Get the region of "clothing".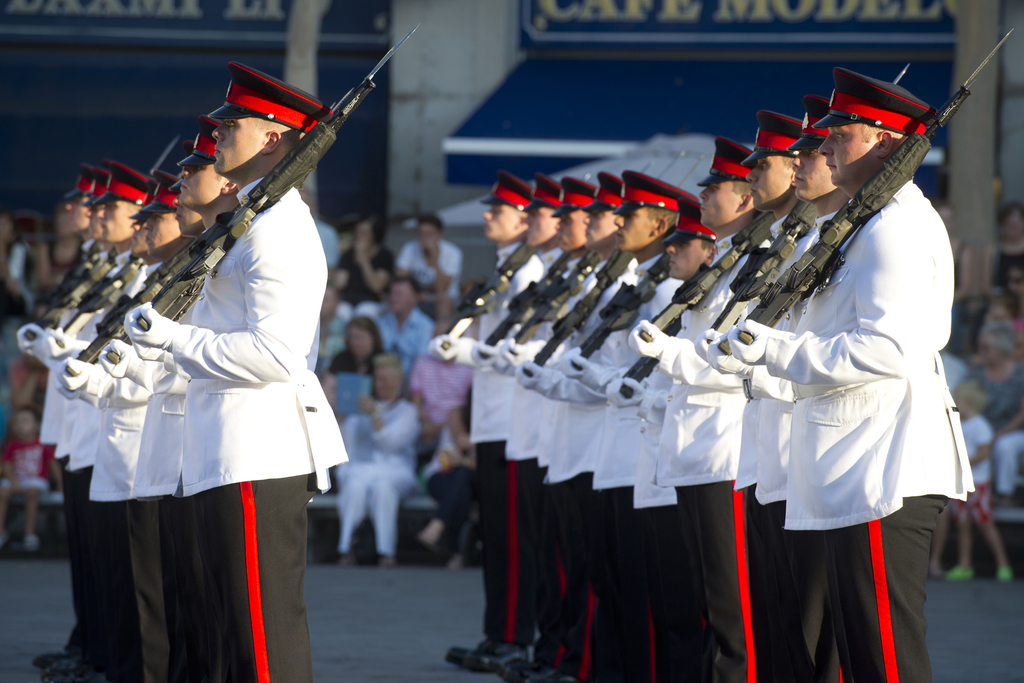
[x1=507, y1=254, x2=601, y2=666].
